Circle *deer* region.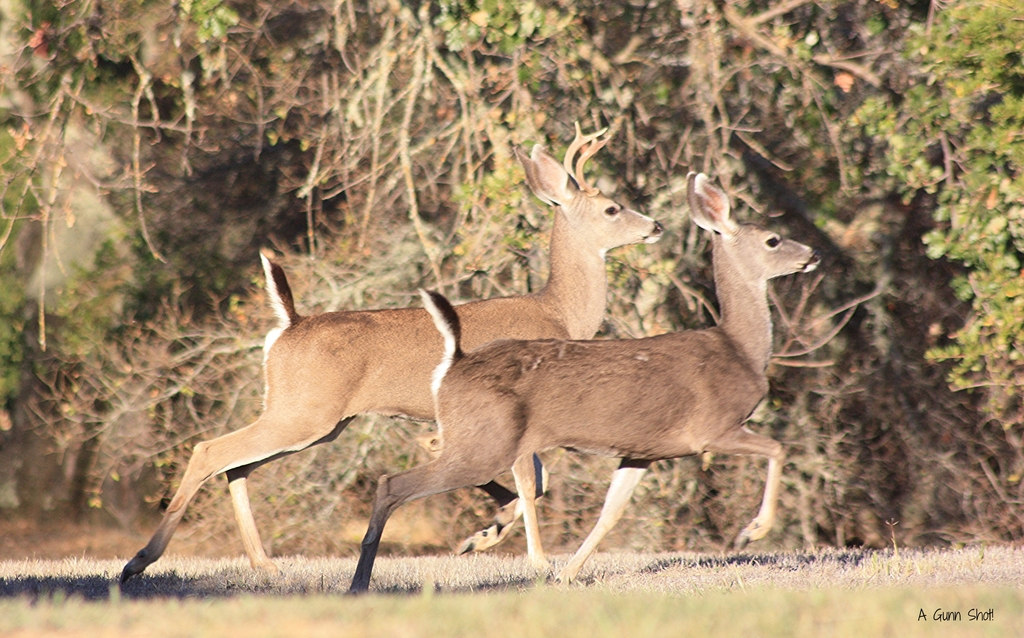
Region: (x1=343, y1=174, x2=826, y2=594).
